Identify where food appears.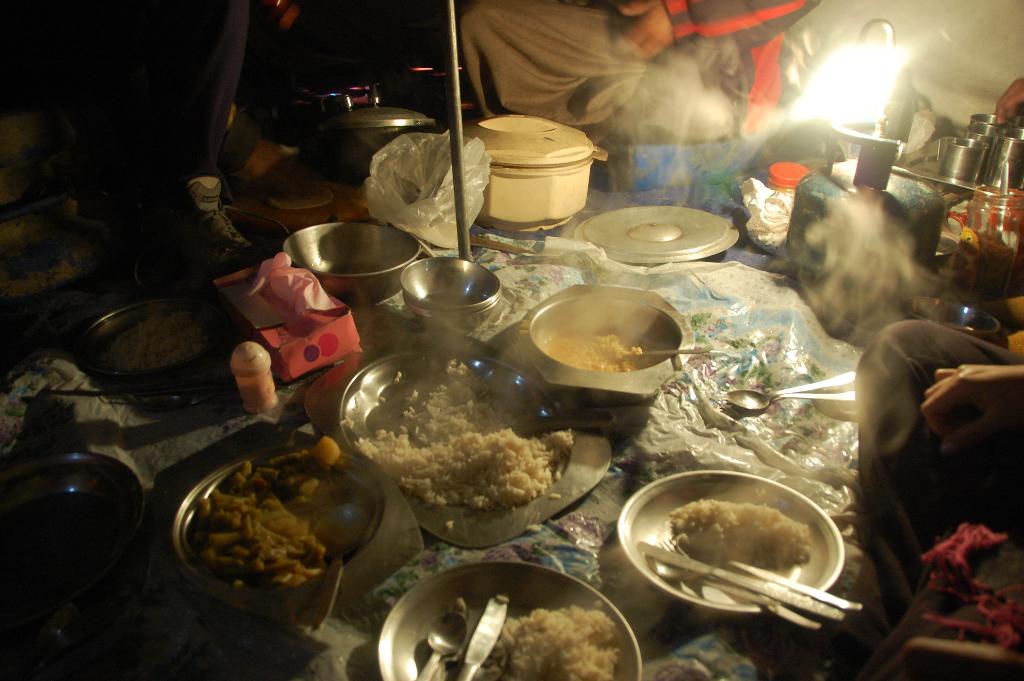
Appears at x1=188, y1=432, x2=362, y2=593.
